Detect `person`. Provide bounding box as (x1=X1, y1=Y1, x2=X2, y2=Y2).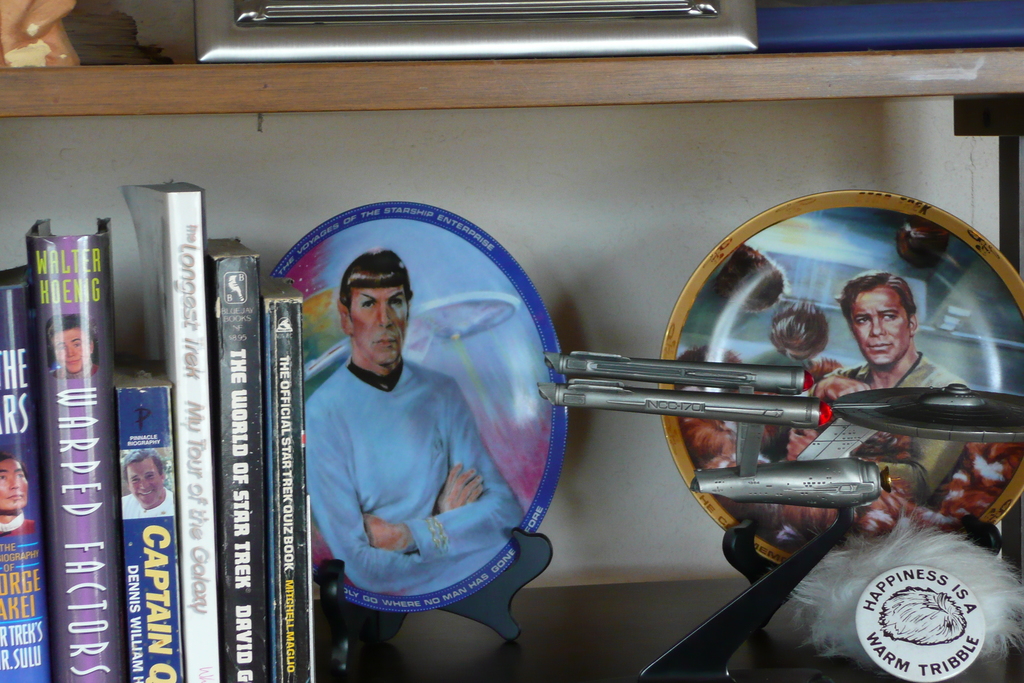
(x1=50, y1=315, x2=97, y2=378).
